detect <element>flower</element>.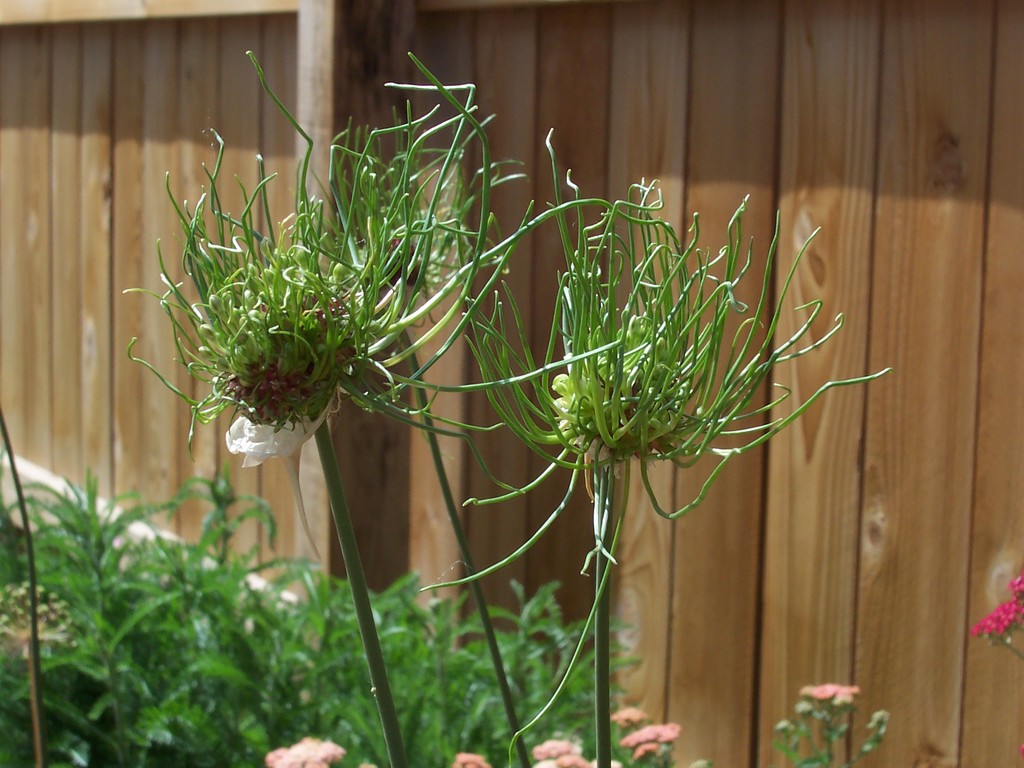
Detected at <bbox>558, 753, 593, 767</bbox>.
